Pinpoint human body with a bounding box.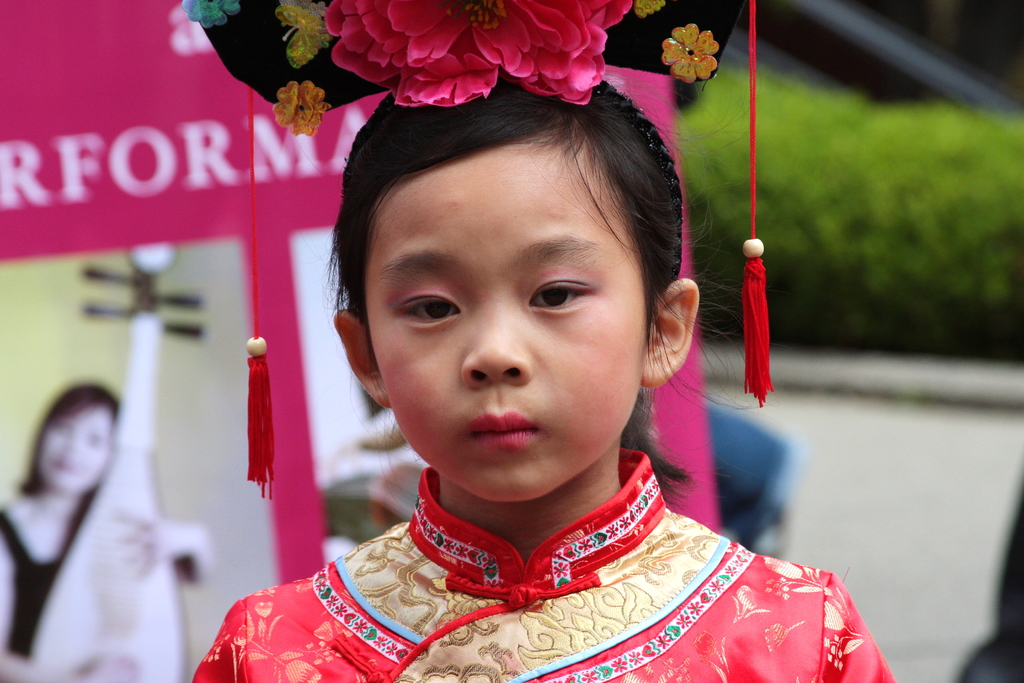
detection(188, 69, 897, 682).
